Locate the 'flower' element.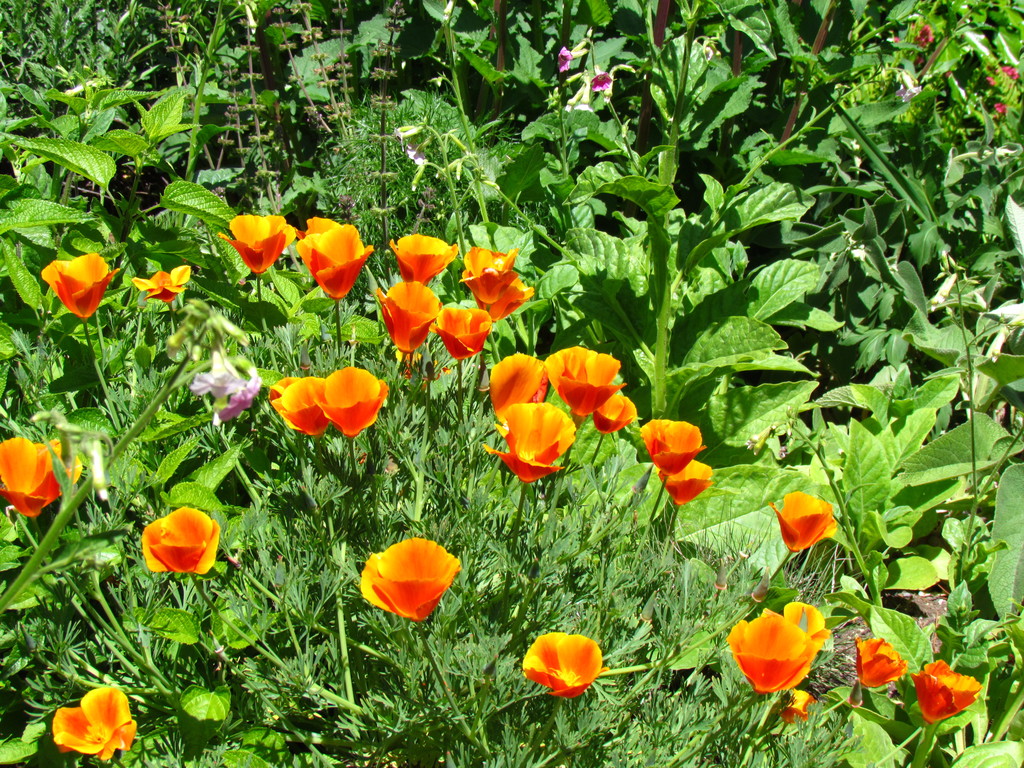
Element bbox: <bbox>430, 302, 491, 364</bbox>.
